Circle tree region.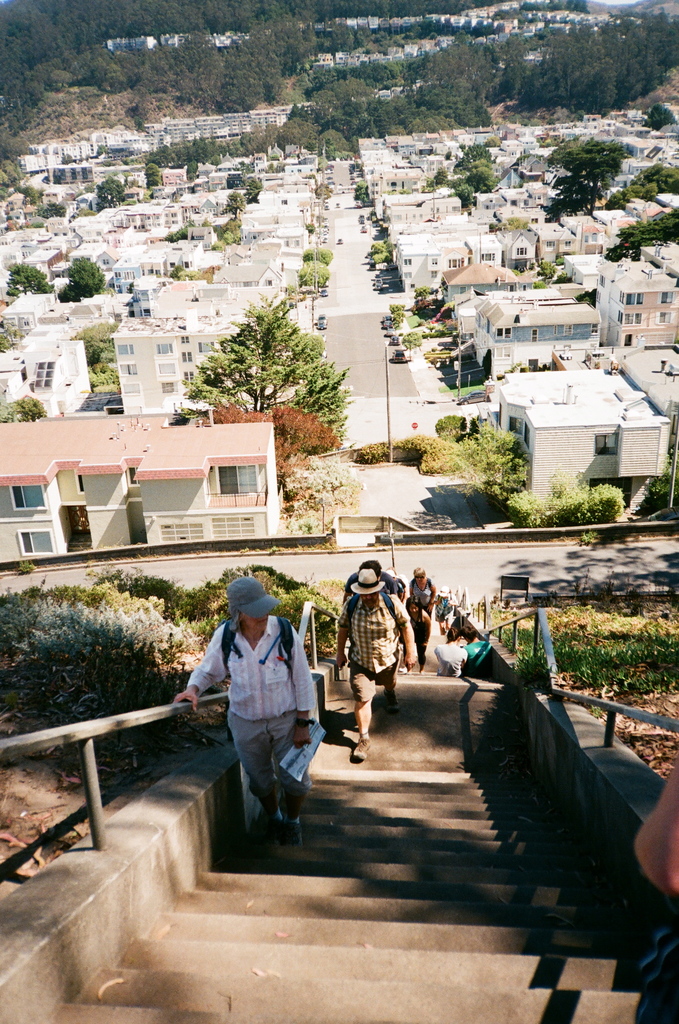
Region: {"left": 176, "top": 267, "right": 197, "bottom": 281}.
